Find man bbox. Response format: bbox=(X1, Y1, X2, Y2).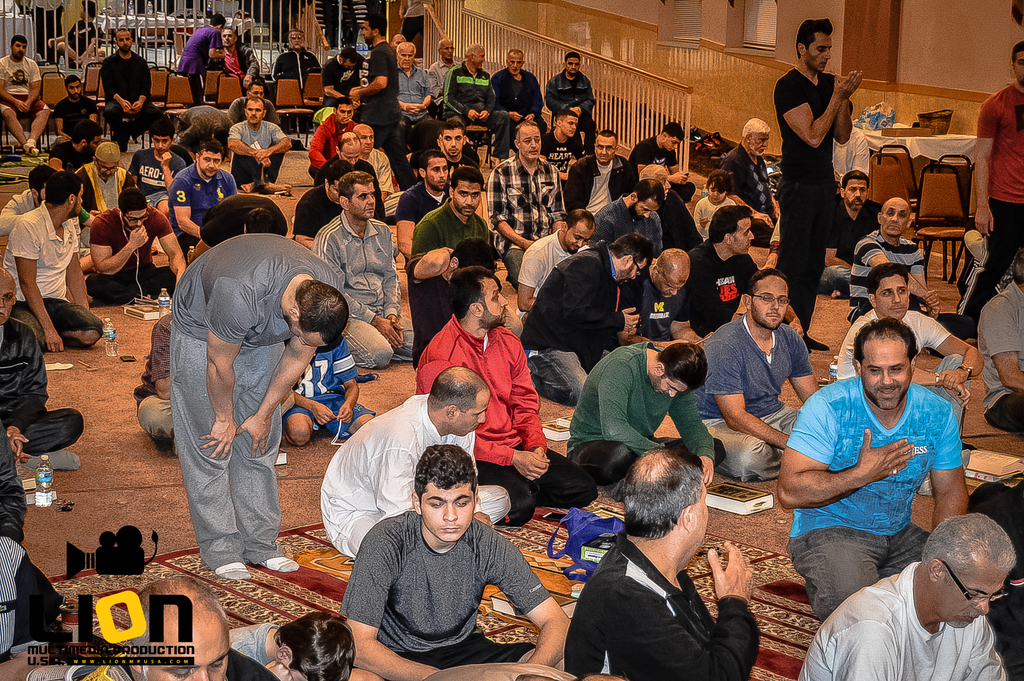
bbox=(797, 512, 1018, 680).
